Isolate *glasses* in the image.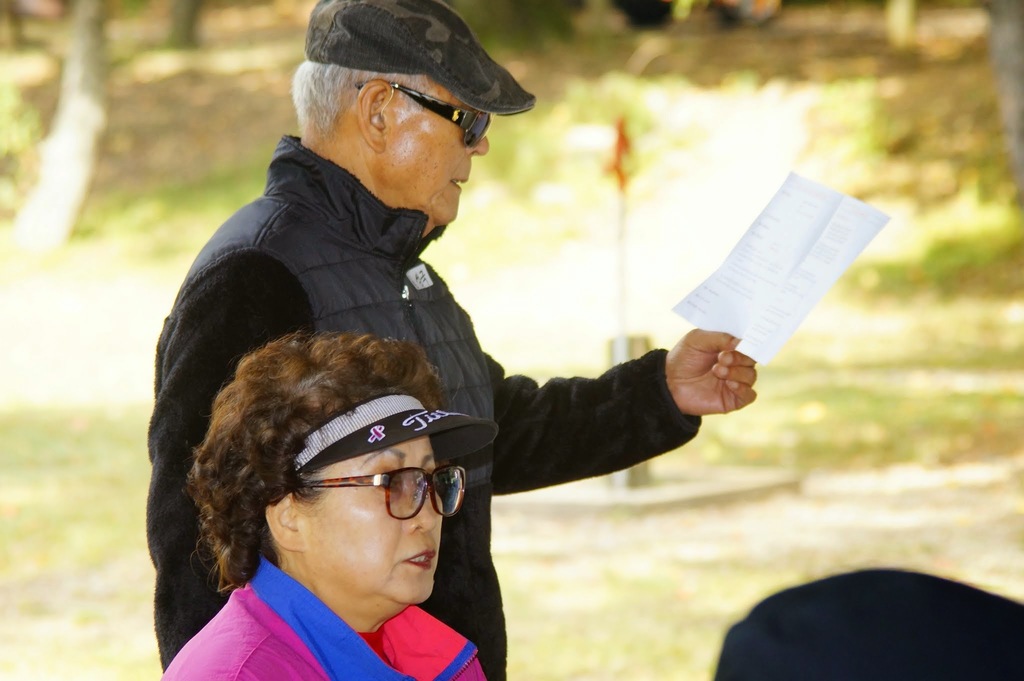
Isolated region: bbox(354, 77, 500, 151).
